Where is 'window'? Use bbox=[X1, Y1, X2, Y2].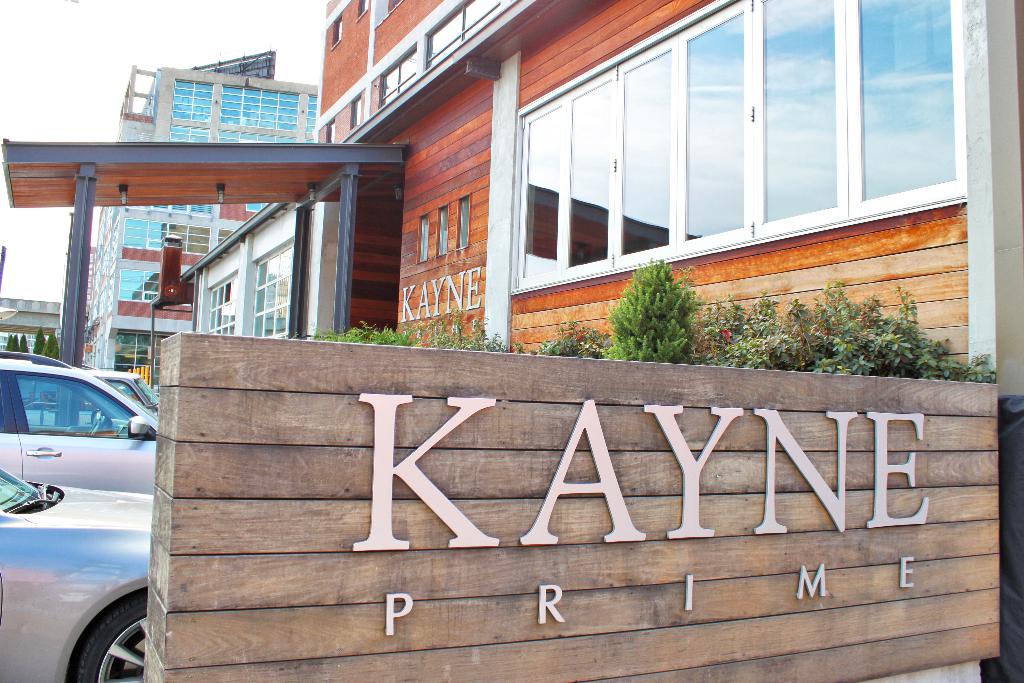
bbox=[325, 122, 335, 143].
